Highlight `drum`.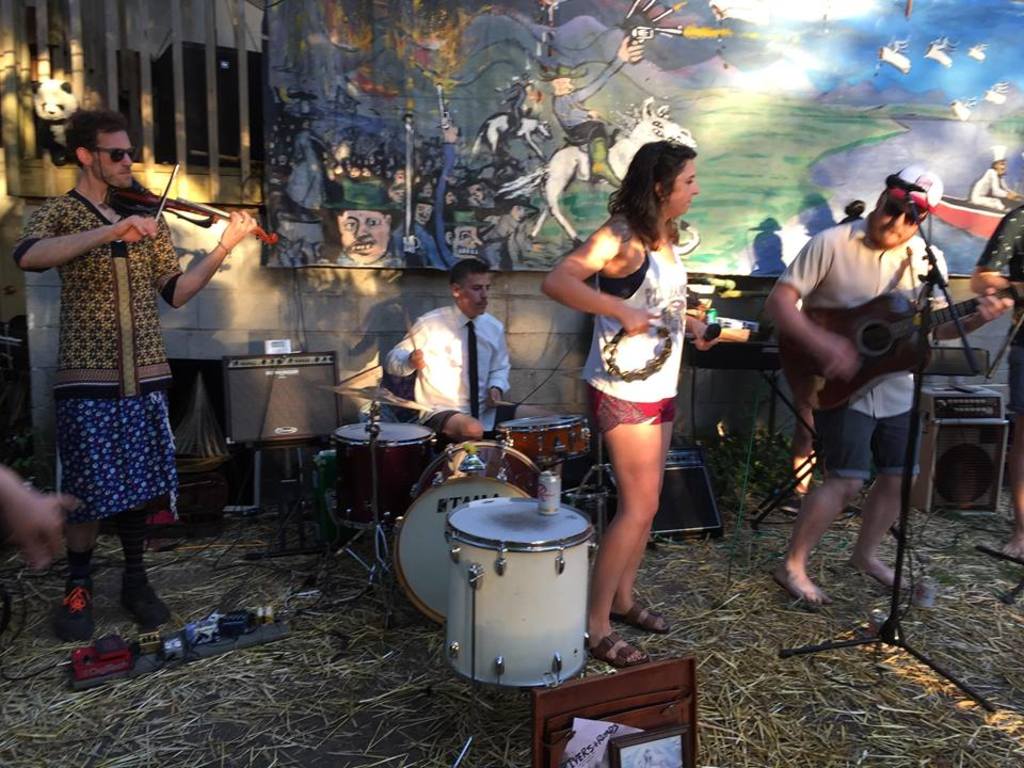
Highlighted region: detection(482, 405, 604, 480).
